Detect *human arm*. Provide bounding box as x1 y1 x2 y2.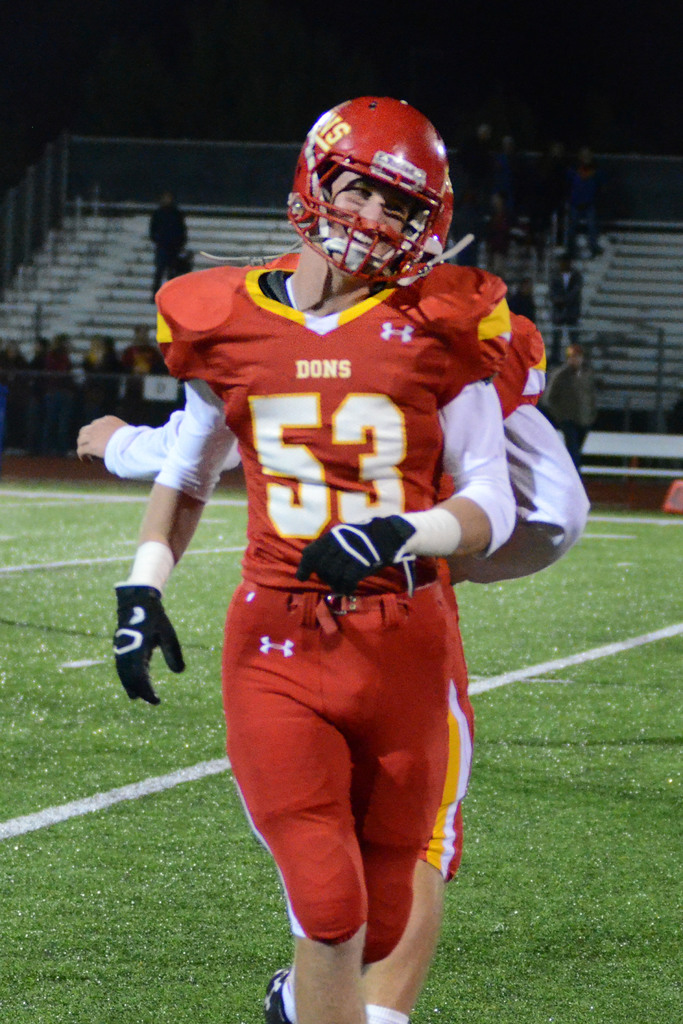
109 269 261 707.
